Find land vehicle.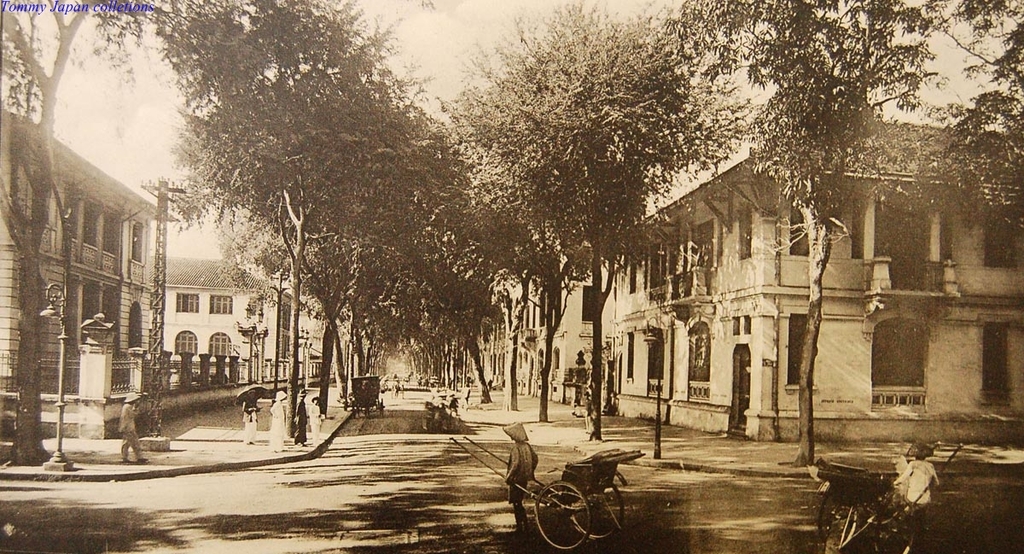
[449, 433, 643, 553].
